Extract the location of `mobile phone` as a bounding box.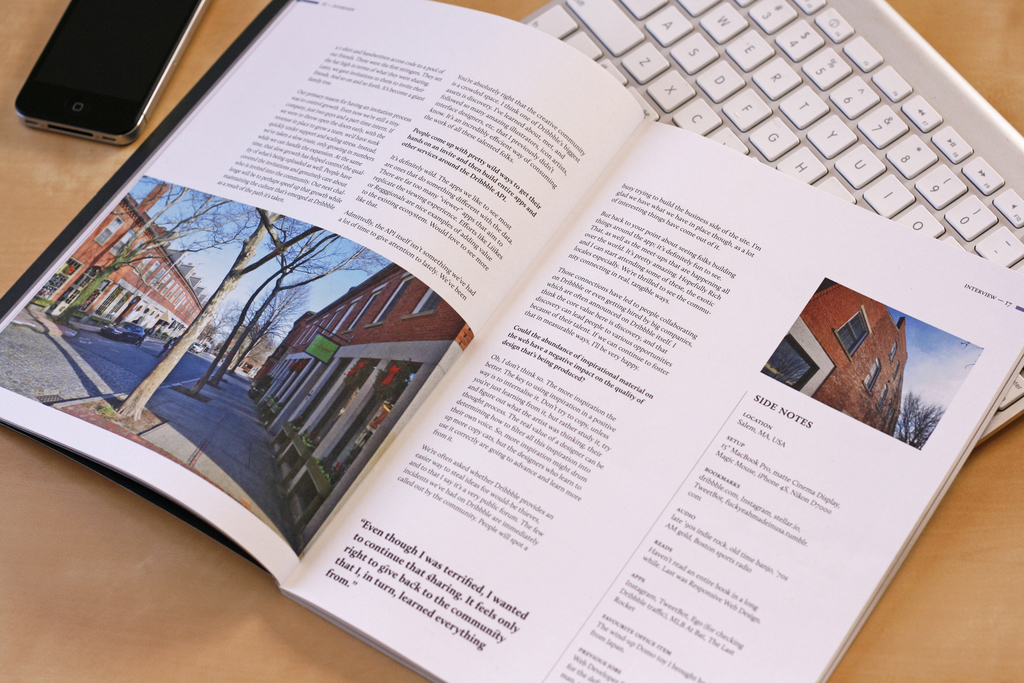
(left=6, top=1, right=196, bottom=133).
